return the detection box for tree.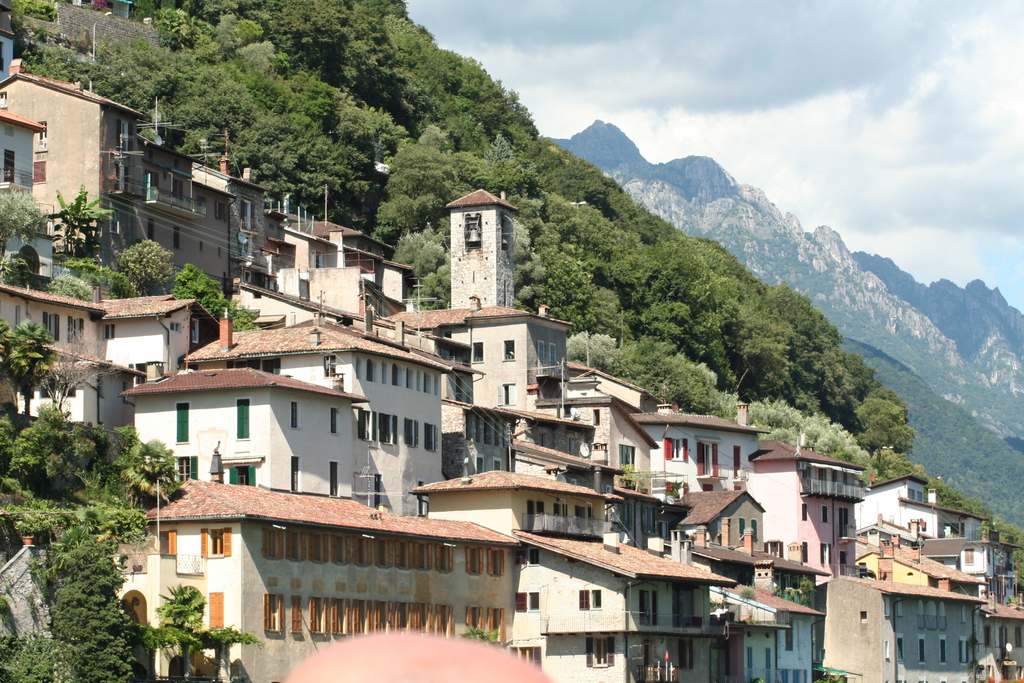
483, 133, 535, 196.
